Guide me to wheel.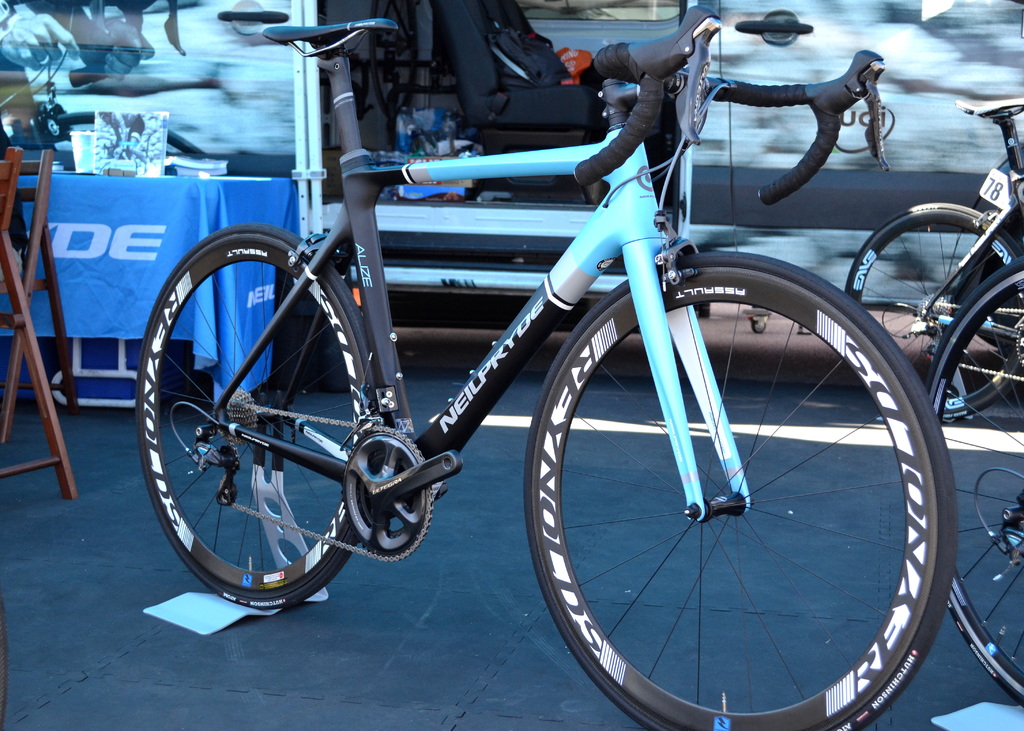
Guidance: (148,217,395,623).
